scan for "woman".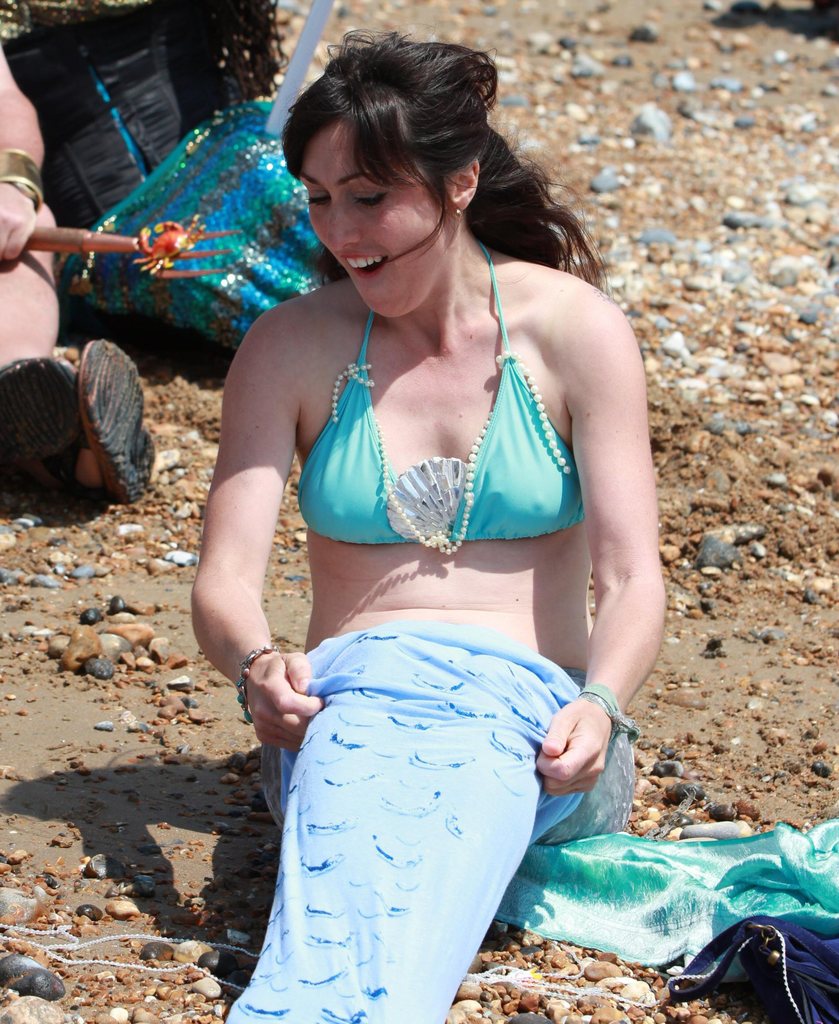
Scan result: left=181, top=0, right=680, bottom=995.
